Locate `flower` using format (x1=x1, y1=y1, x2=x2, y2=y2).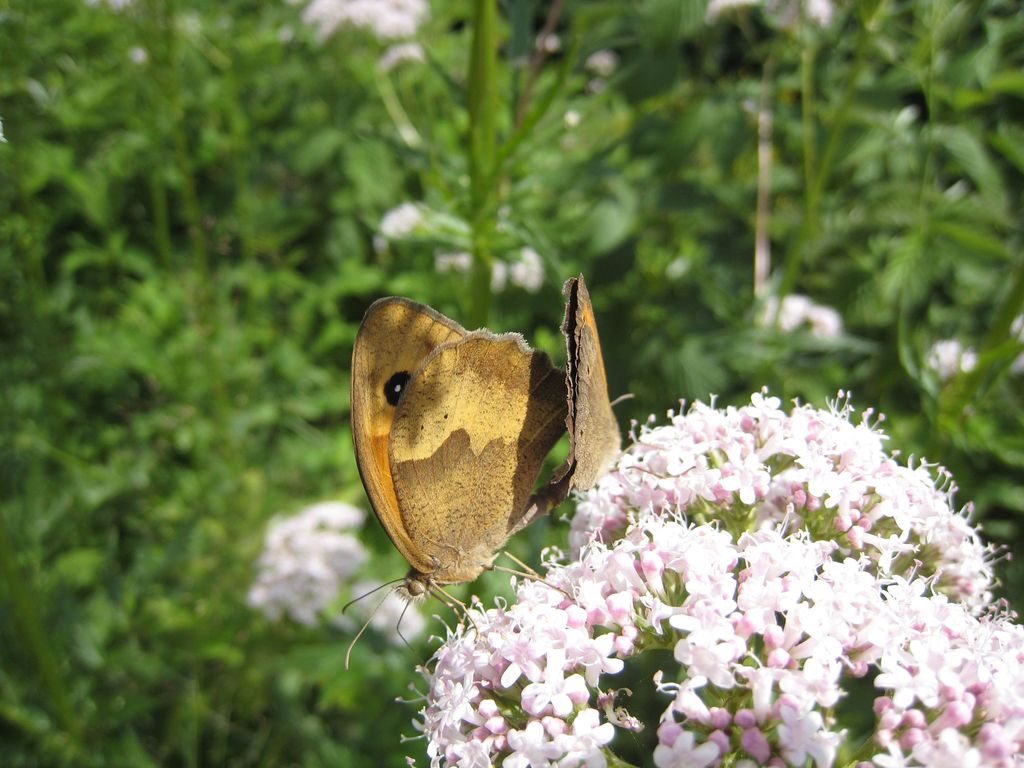
(x1=291, y1=0, x2=422, y2=51).
